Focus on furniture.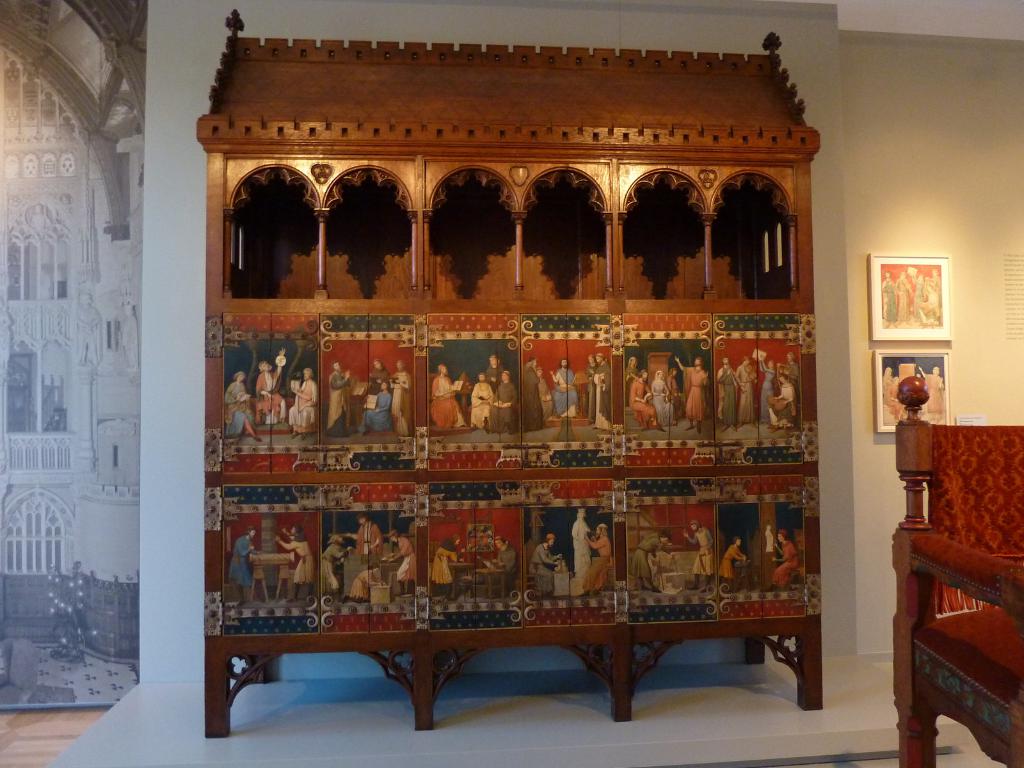
Focused at box=[196, 8, 825, 739].
